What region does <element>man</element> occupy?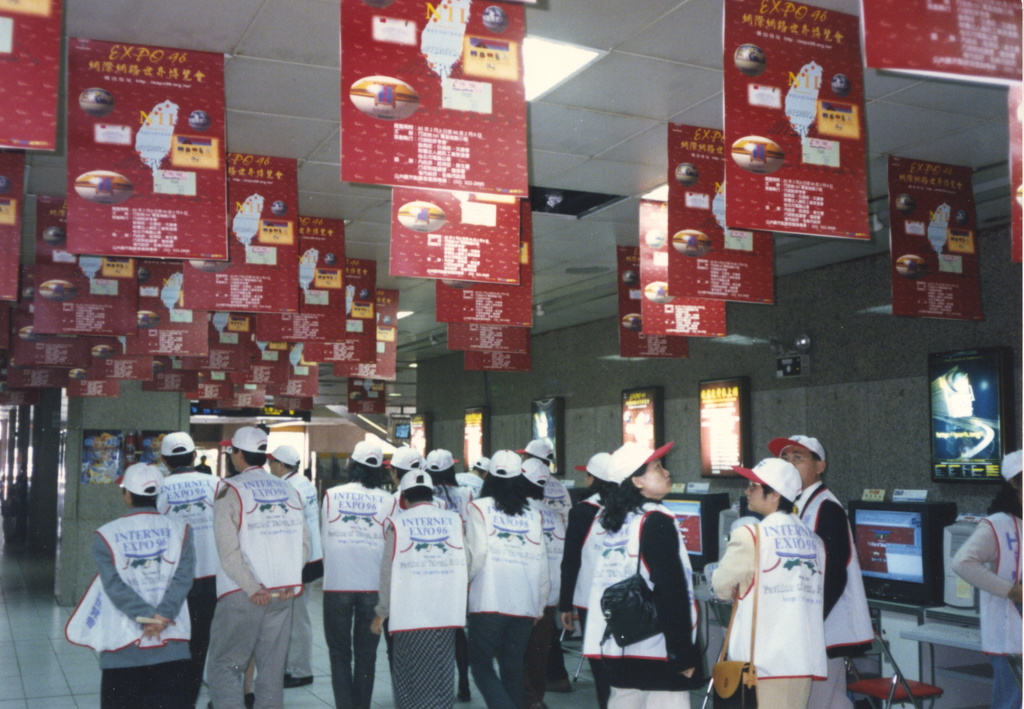
(x1=769, y1=436, x2=868, y2=708).
